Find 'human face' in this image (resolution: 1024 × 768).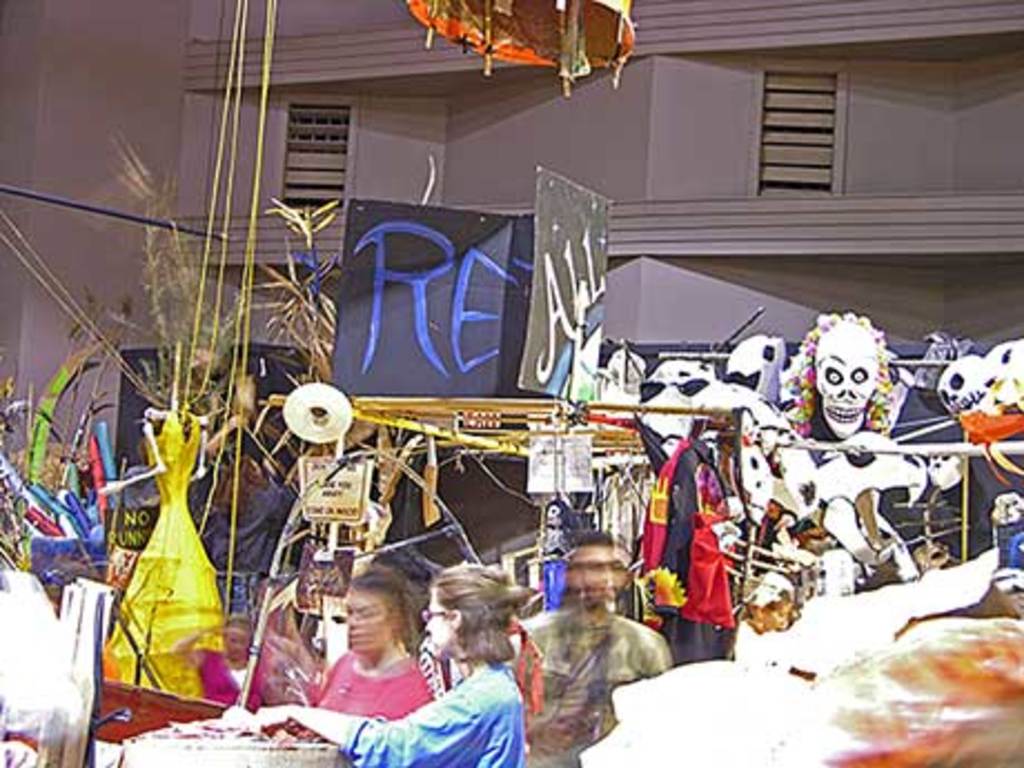
423:581:450:659.
